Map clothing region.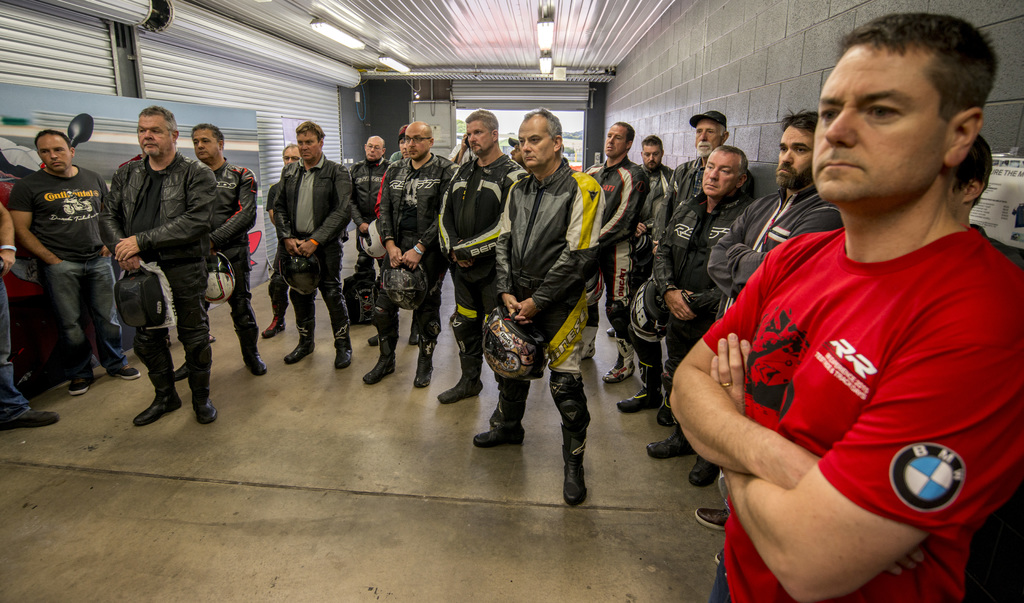
Mapped to (x1=5, y1=157, x2=110, y2=367).
